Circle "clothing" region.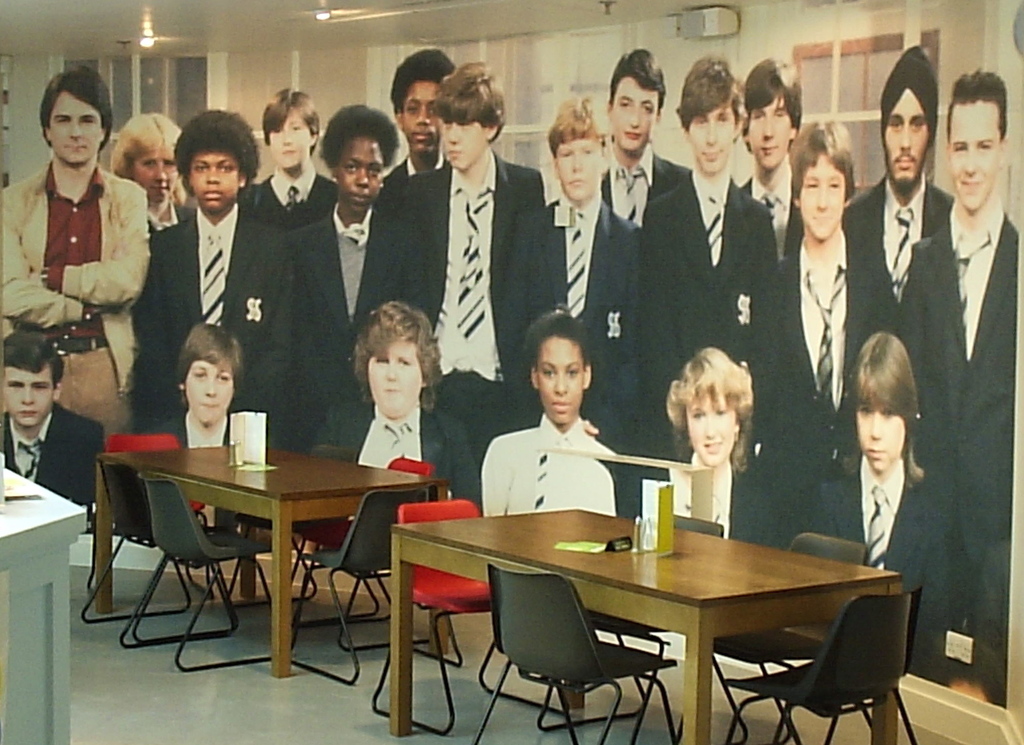
Region: [479, 406, 618, 549].
